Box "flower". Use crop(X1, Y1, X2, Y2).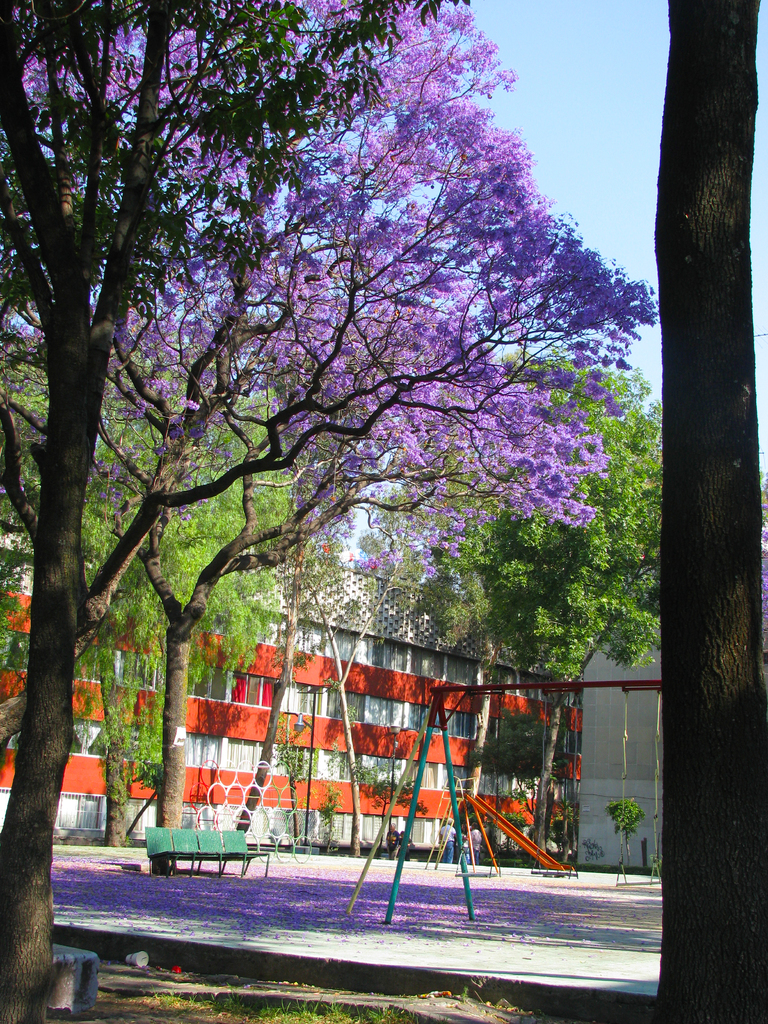
crop(593, 436, 600, 447).
